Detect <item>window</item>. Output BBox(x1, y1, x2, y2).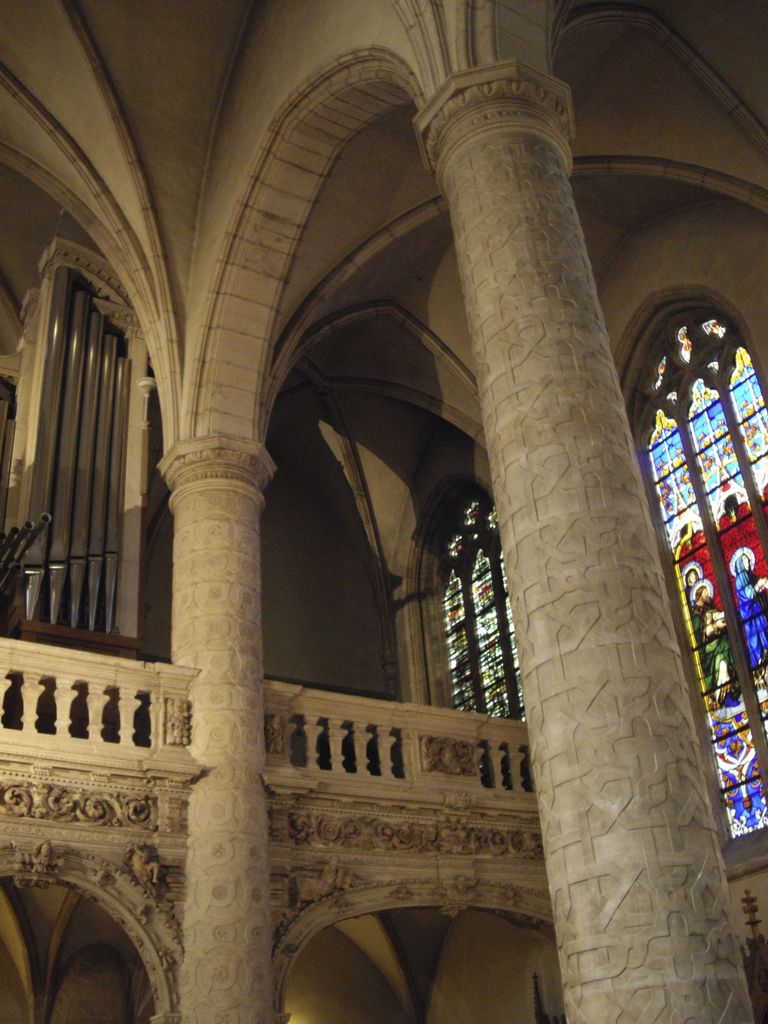
BBox(649, 302, 764, 839).
